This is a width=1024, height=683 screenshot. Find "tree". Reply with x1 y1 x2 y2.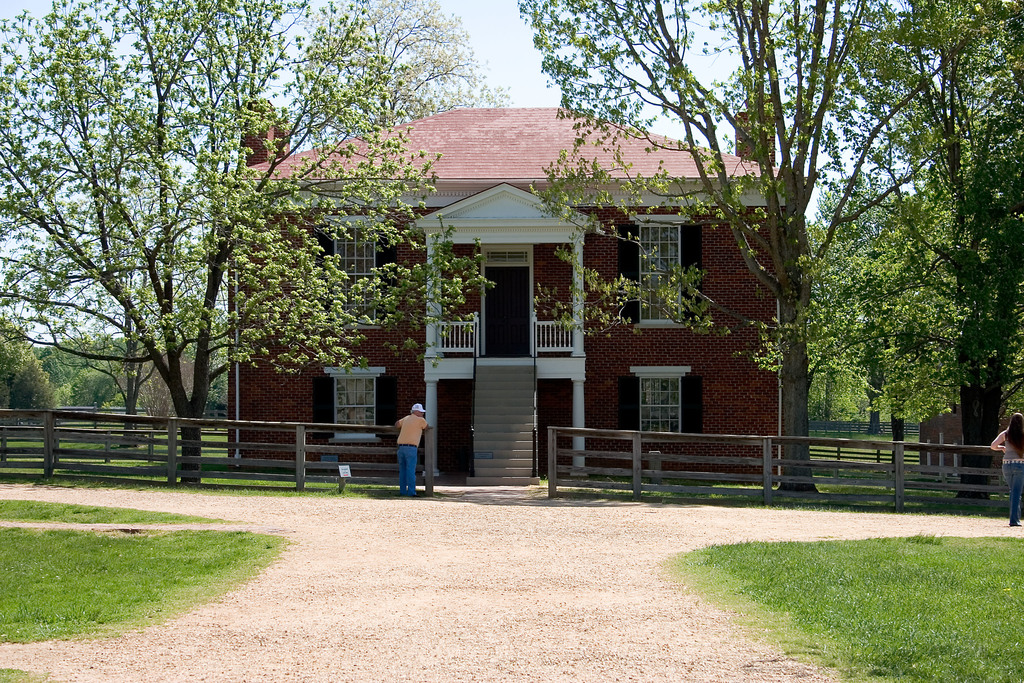
513 0 1023 504.
